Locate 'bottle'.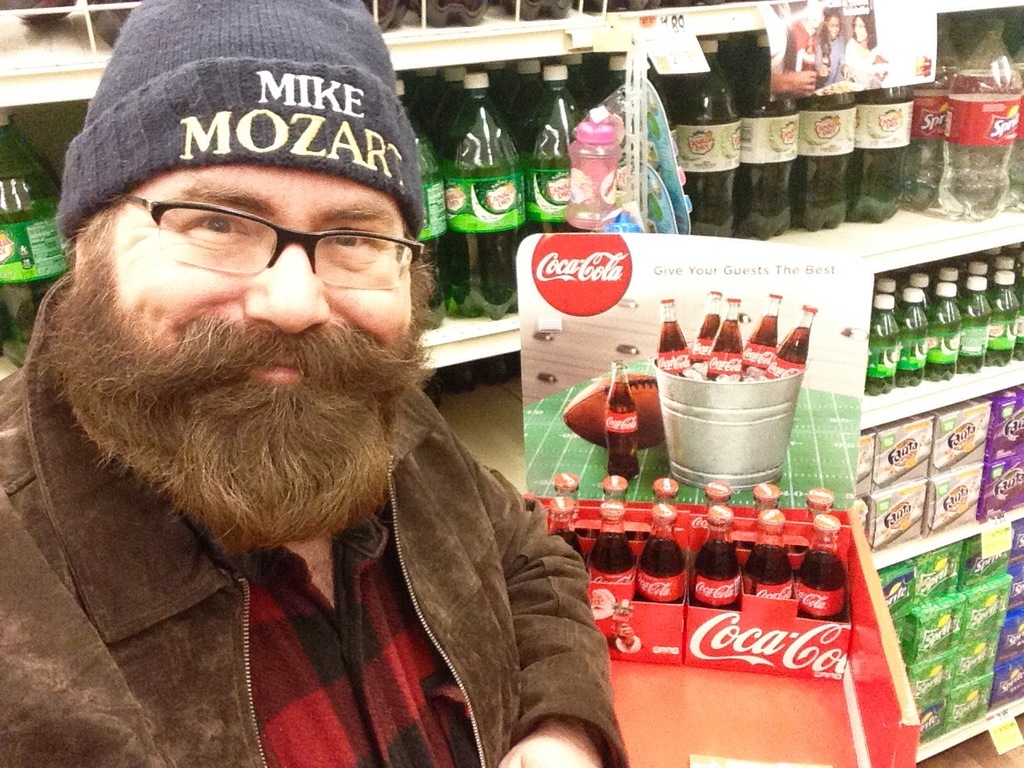
Bounding box: <region>794, 516, 847, 626</region>.
